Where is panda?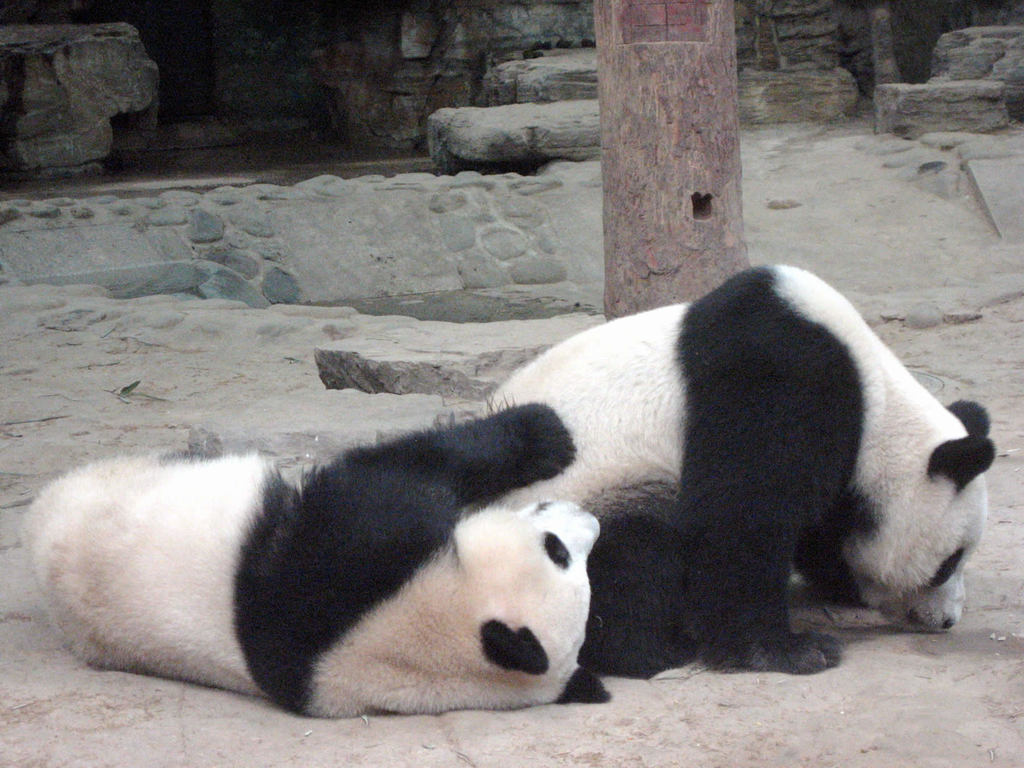
BBox(488, 260, 996, 685).
